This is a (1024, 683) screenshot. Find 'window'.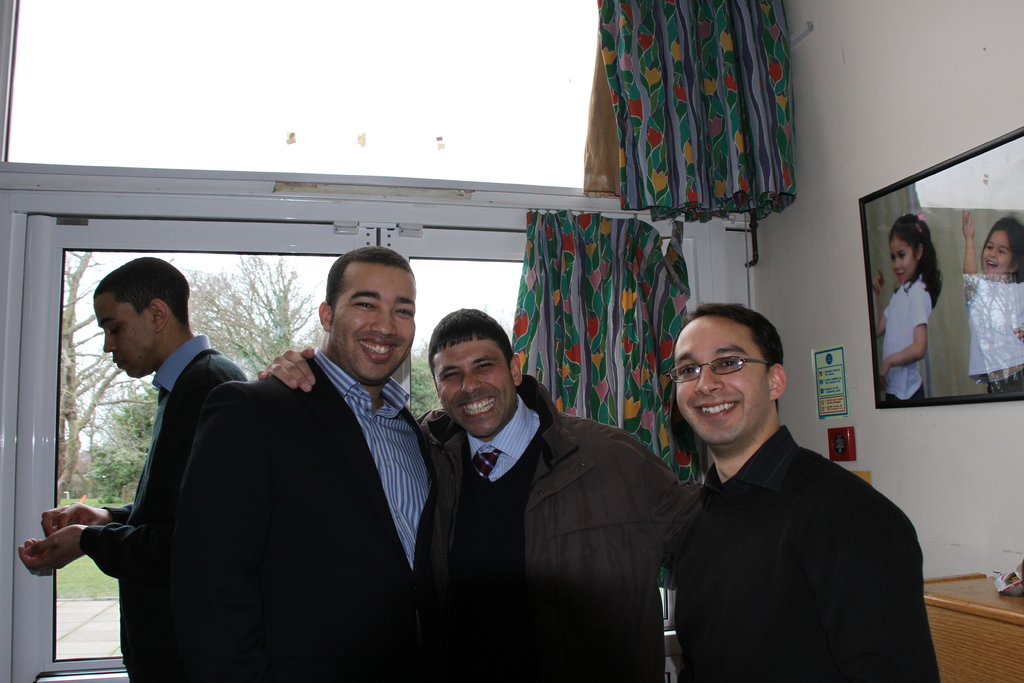
Bounding box: pyautogui.locateOnScreen(0, 213, 726, 680).
